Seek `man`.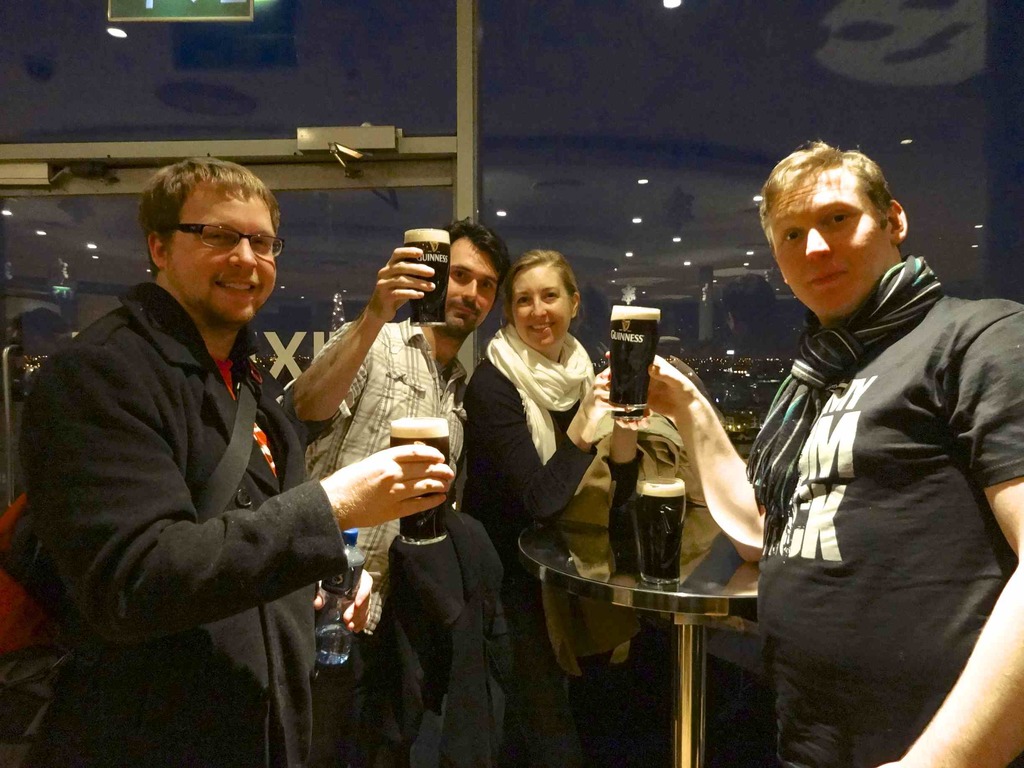
left=474, top=250, right=643, bottom=765.
